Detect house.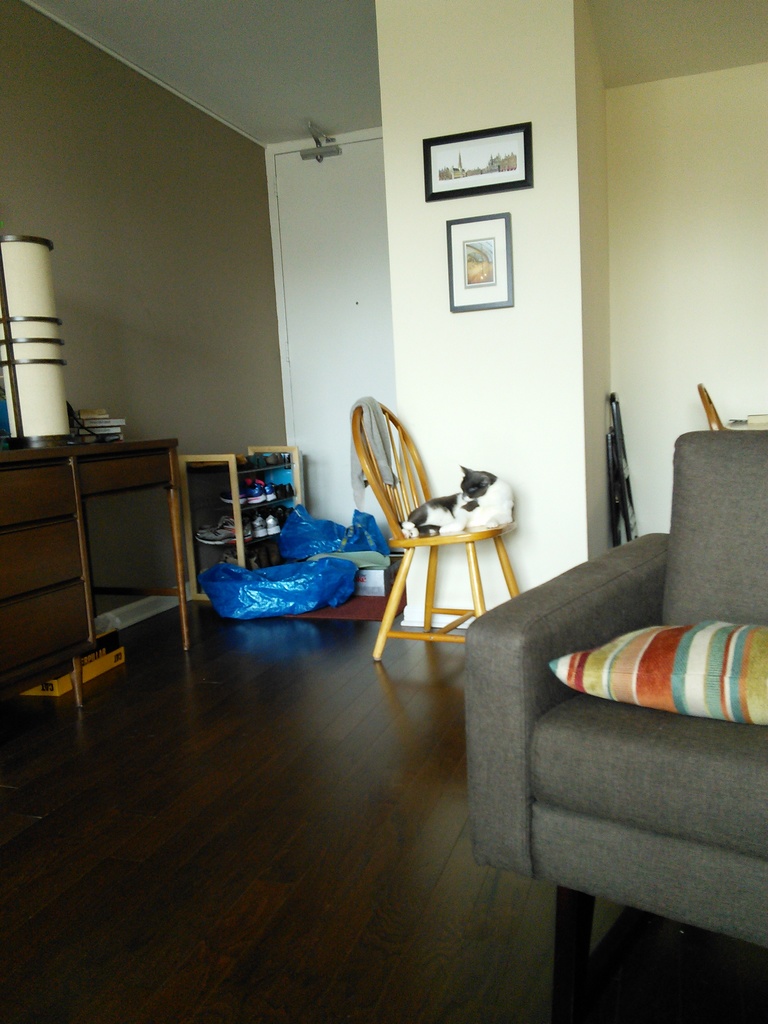
Detected at (x1=0, y1=0, x2=767, y2=1023).
